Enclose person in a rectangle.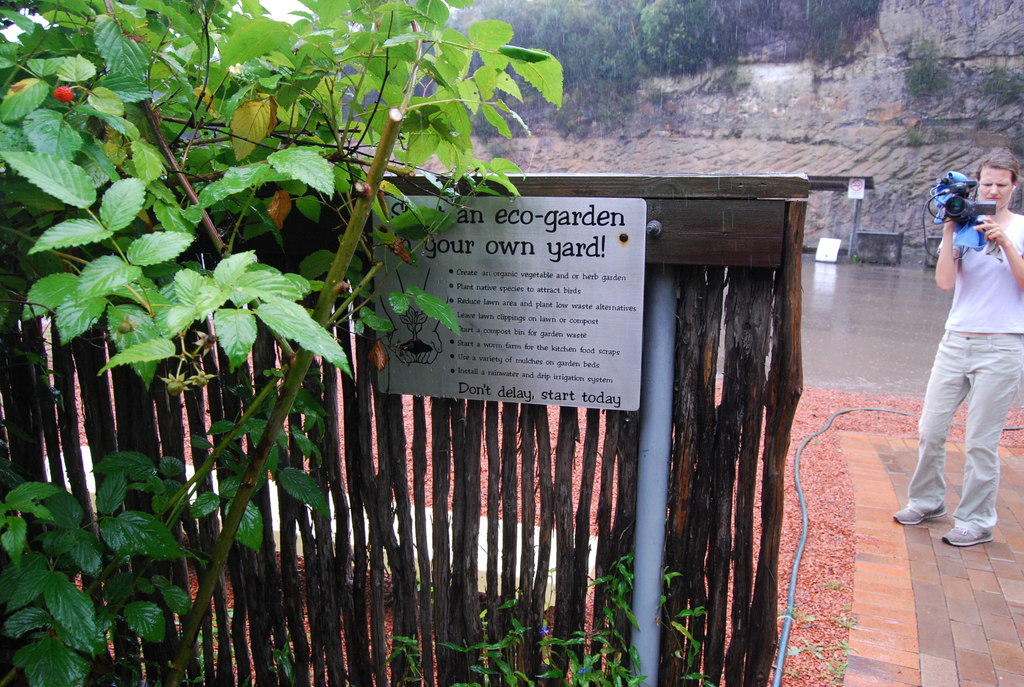
BBox(893, 145, 1023, 549).
